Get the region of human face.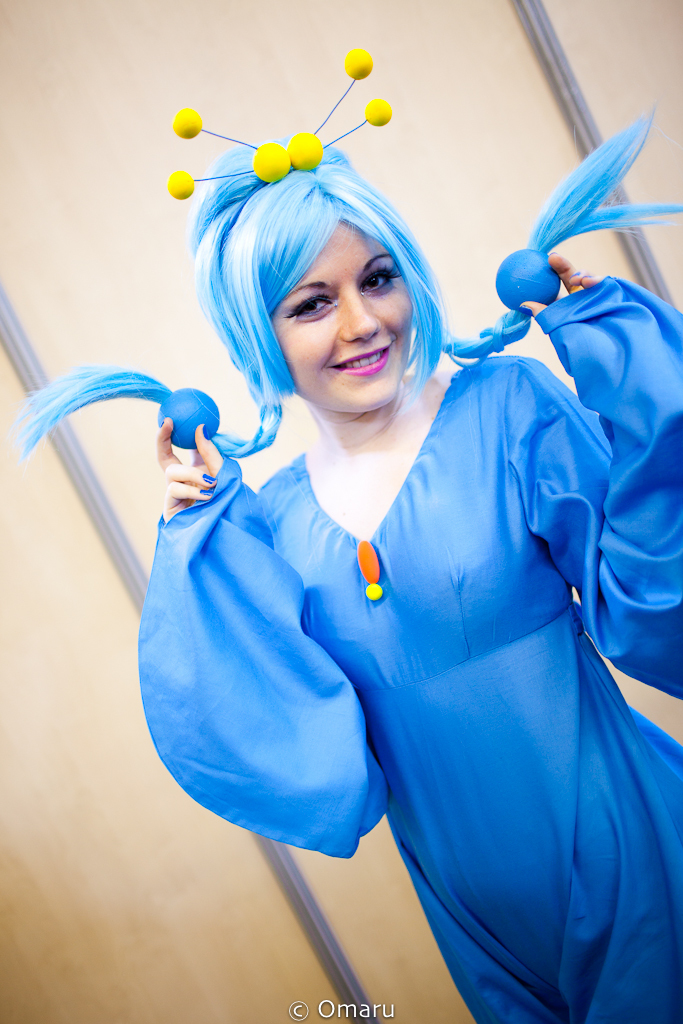
left=271, top=217, right=414, bottom=412.
